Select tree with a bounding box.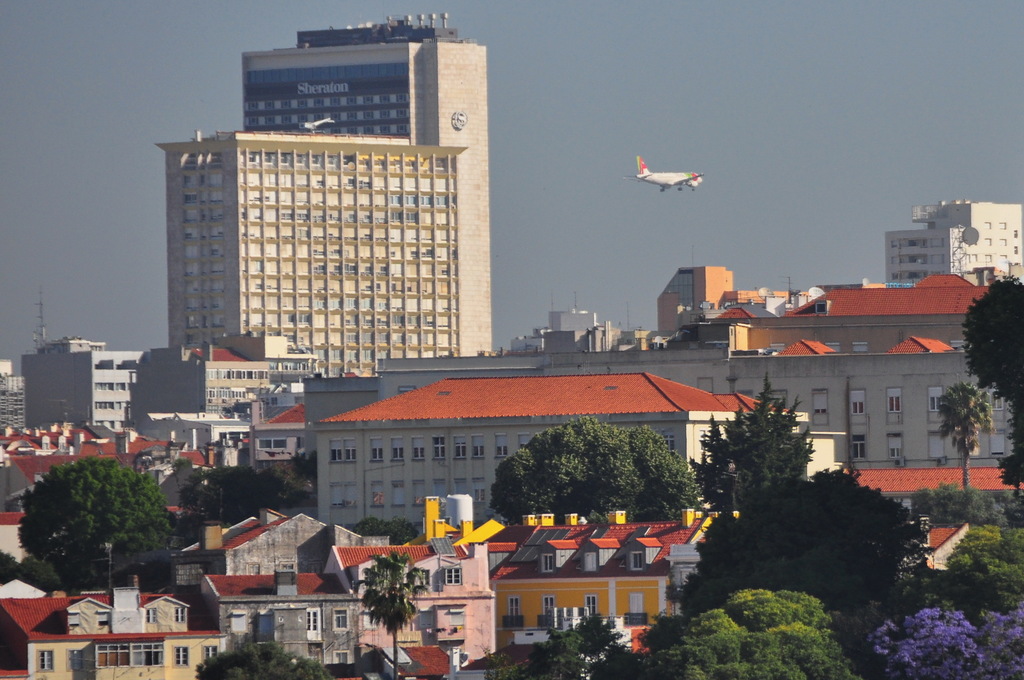
locate(877, 609, 1023, 679).
